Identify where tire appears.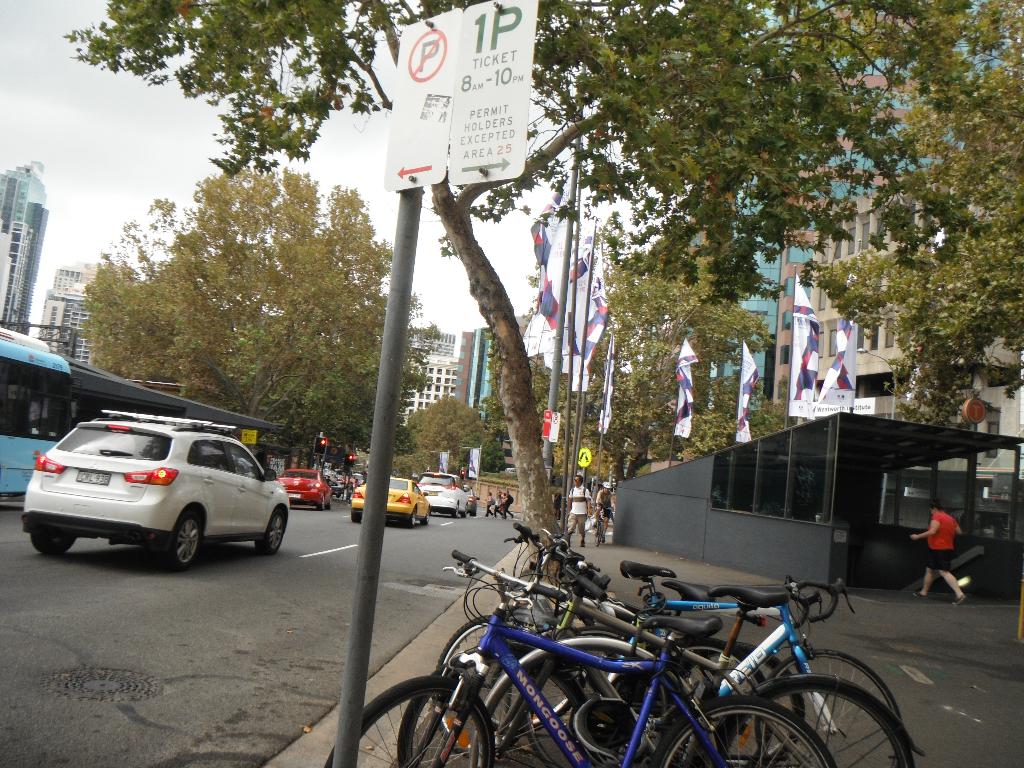
Appears at {"left": 32, "top": 532, "right": 78, "bottom": 556}.
